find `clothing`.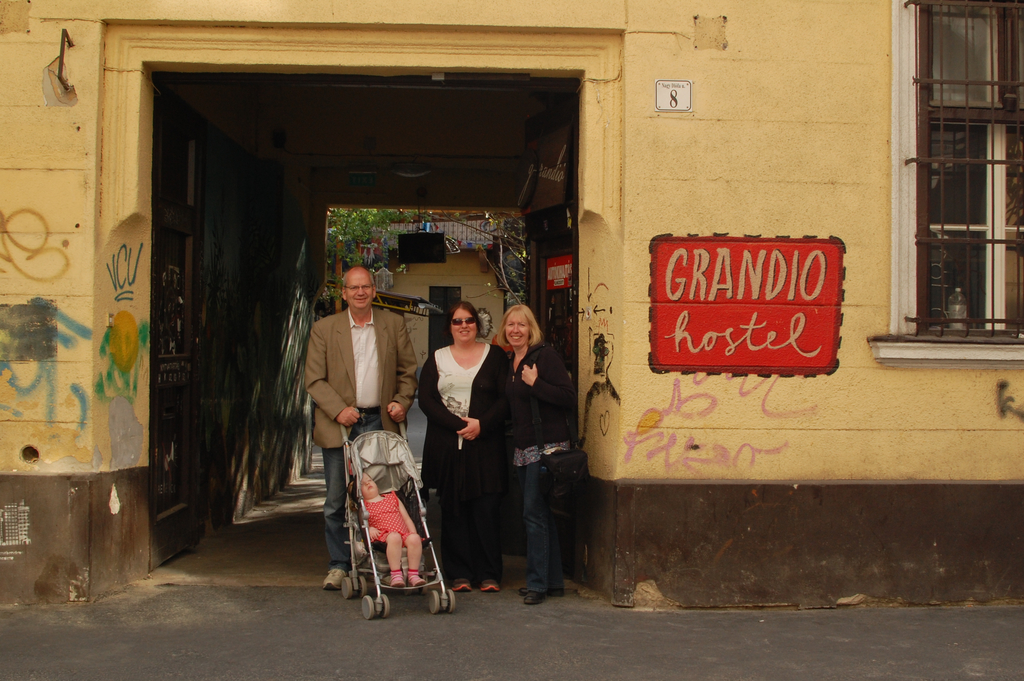
Rect(497, 347, 572, 574).
